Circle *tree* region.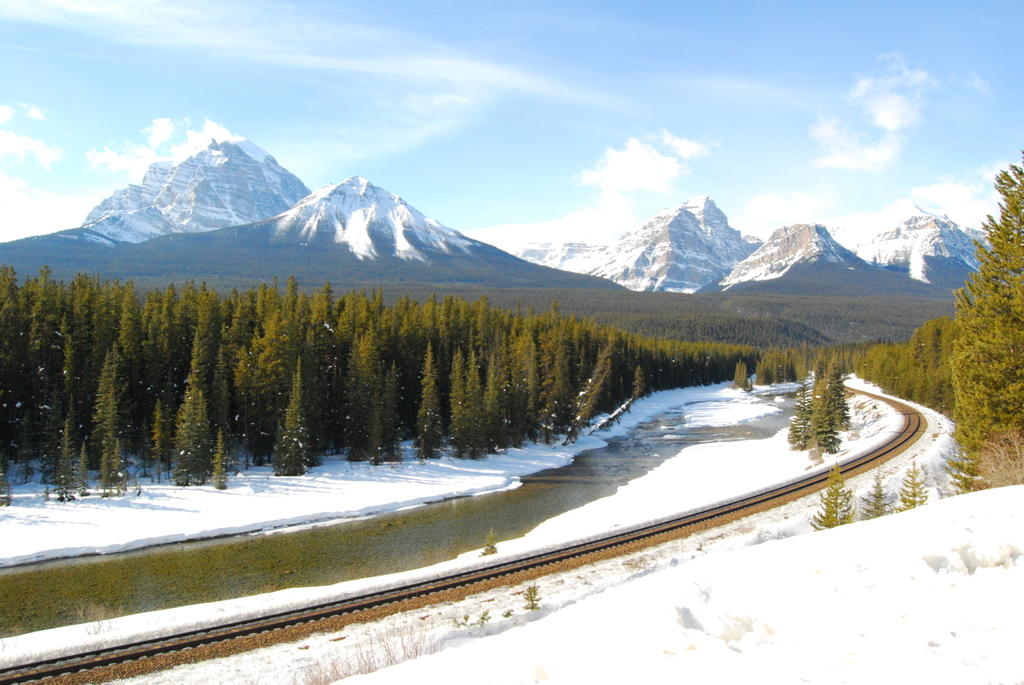
Region: x1=672 y1=338 x2=705 y2=392.
